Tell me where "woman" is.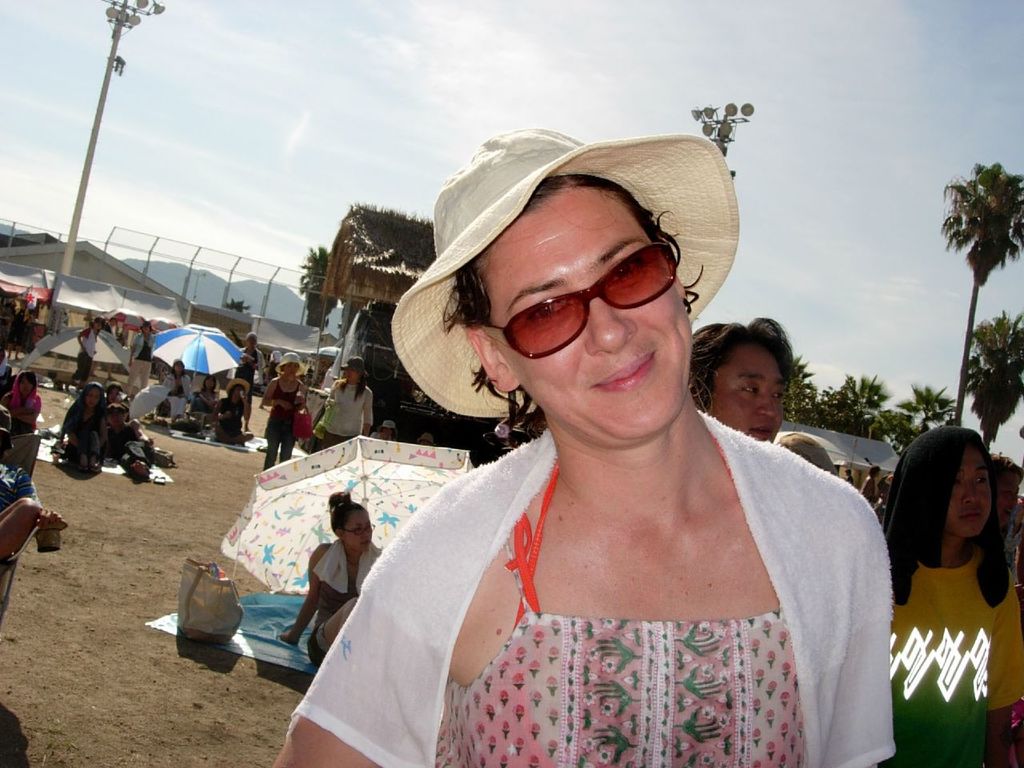
"woman" is at 193:375:219:422.
